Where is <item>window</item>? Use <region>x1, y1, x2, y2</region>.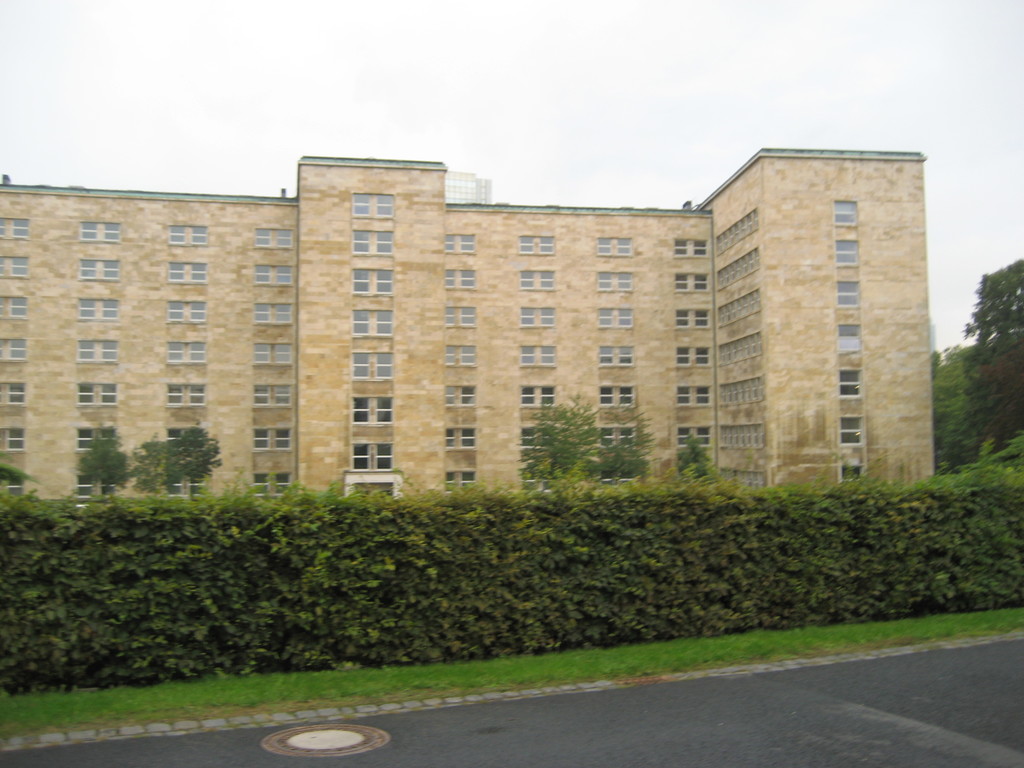
<region>597, 273, 630, 287</region>.
